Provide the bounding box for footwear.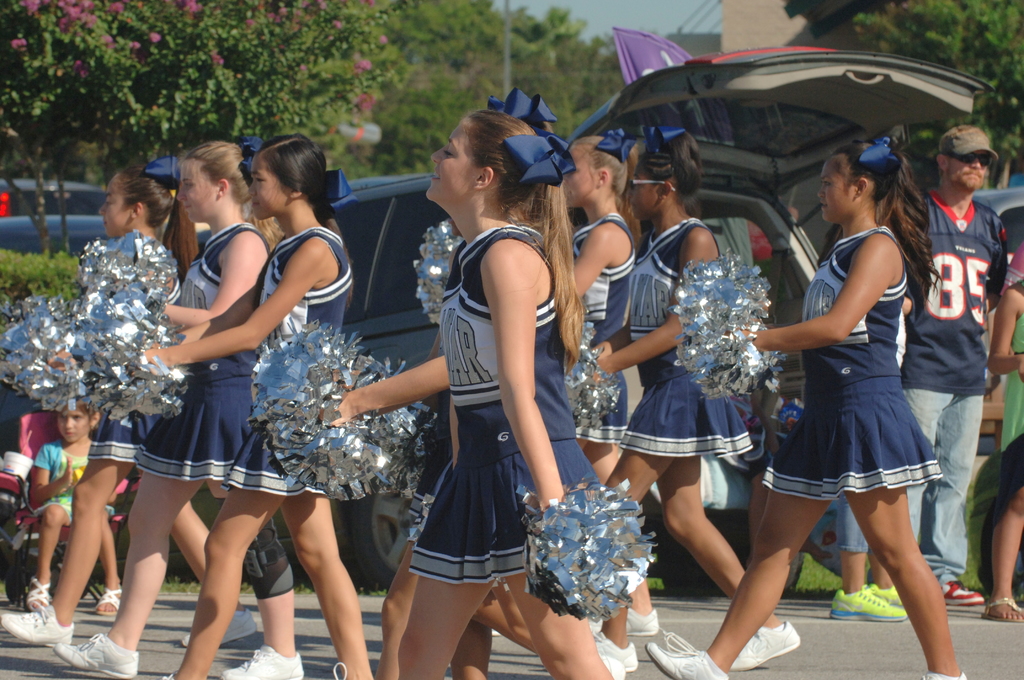
644:633:732:679.
